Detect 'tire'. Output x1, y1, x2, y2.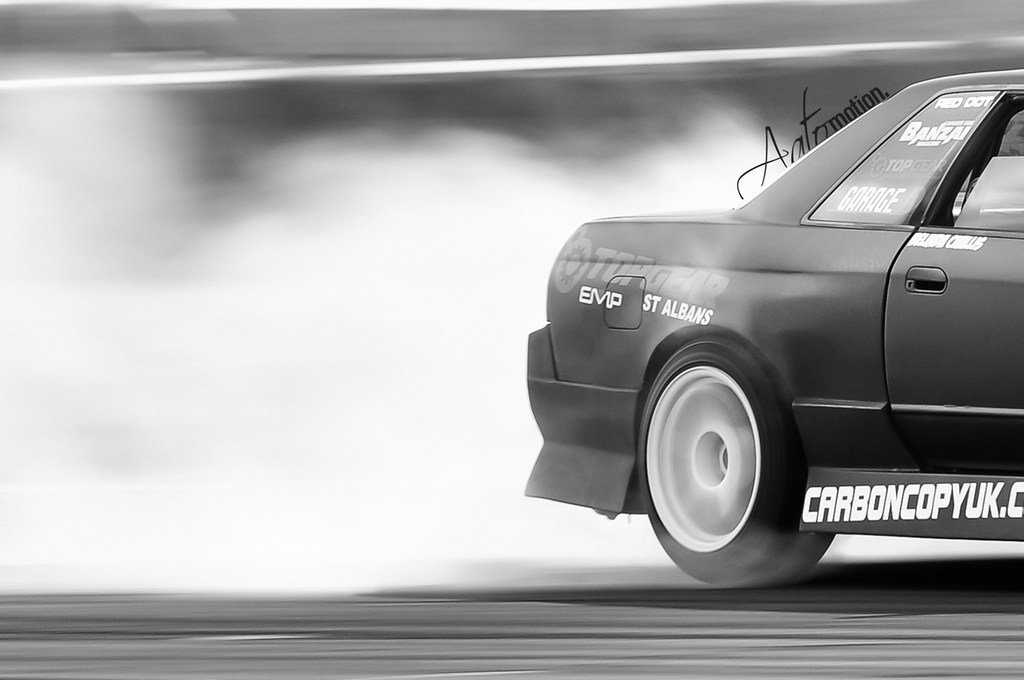
637, 327, 843, 591.
